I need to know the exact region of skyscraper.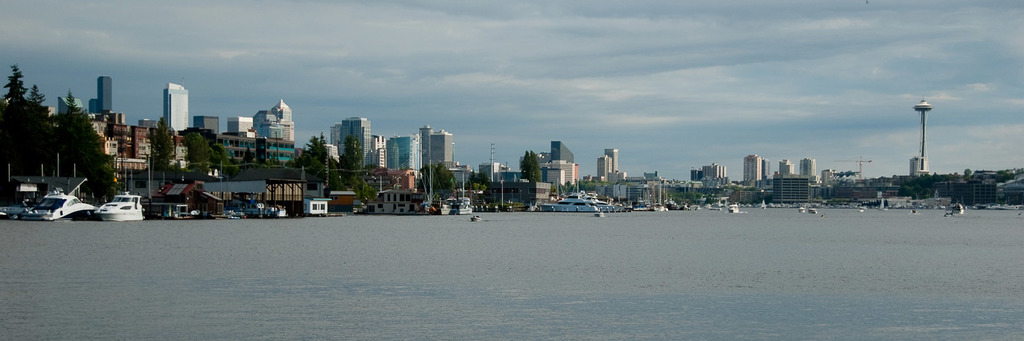
Region: select_region(779, 160, 834, 209).
